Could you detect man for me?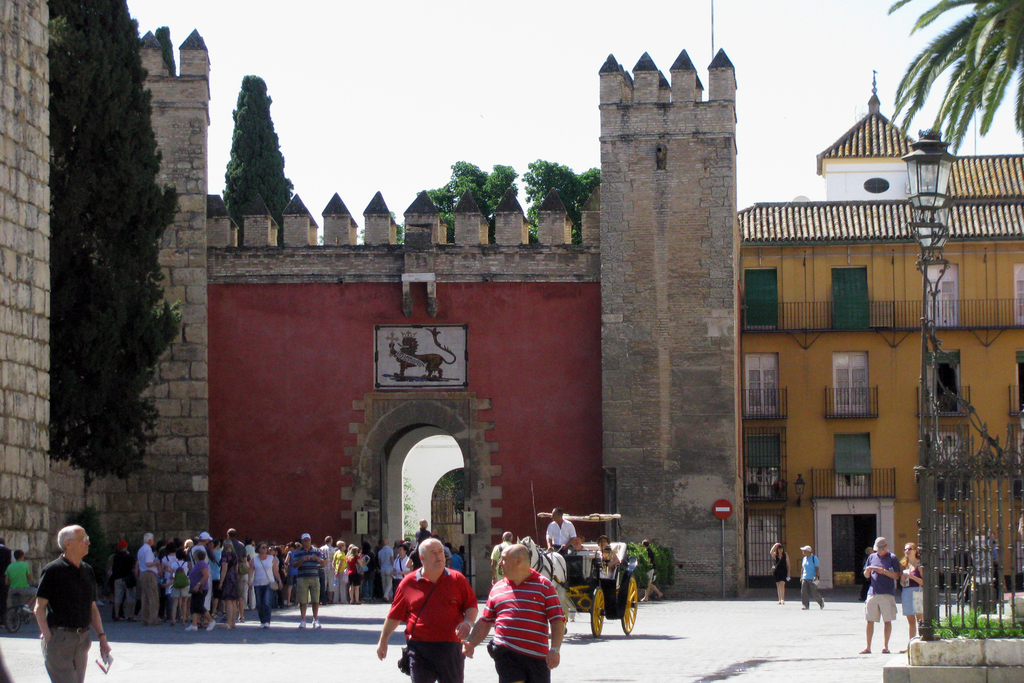
Detection result: [113,539,134,620].
